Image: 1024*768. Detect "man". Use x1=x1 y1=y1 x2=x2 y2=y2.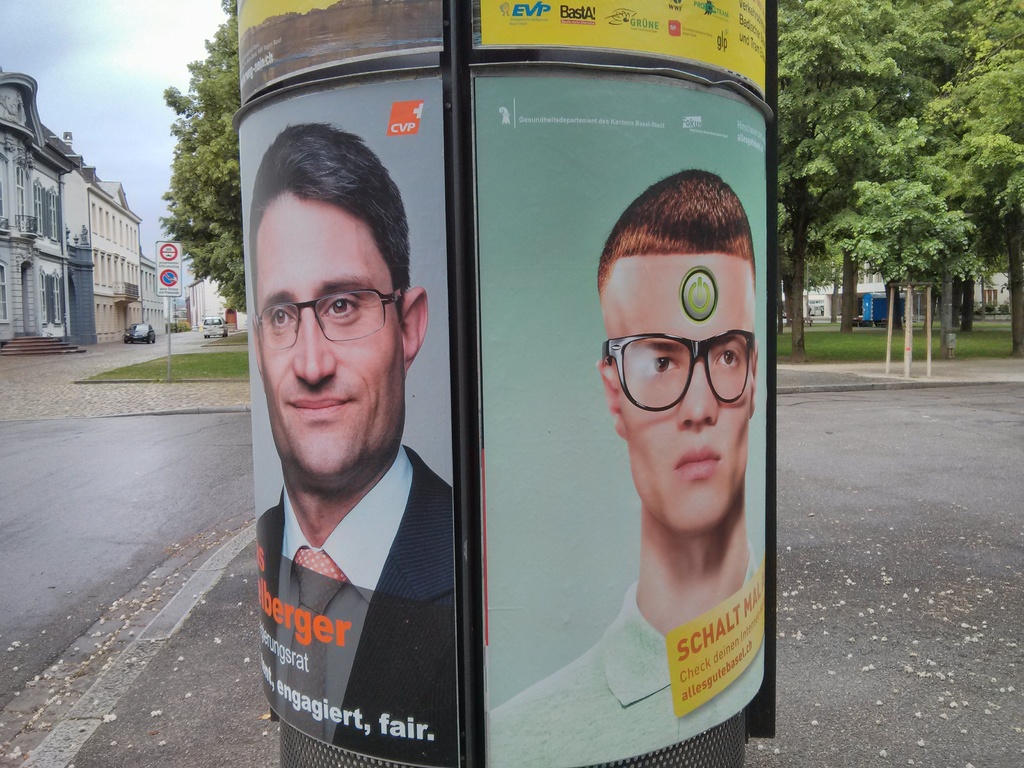
x1=483 y1=164 x2=769 y2=767.
